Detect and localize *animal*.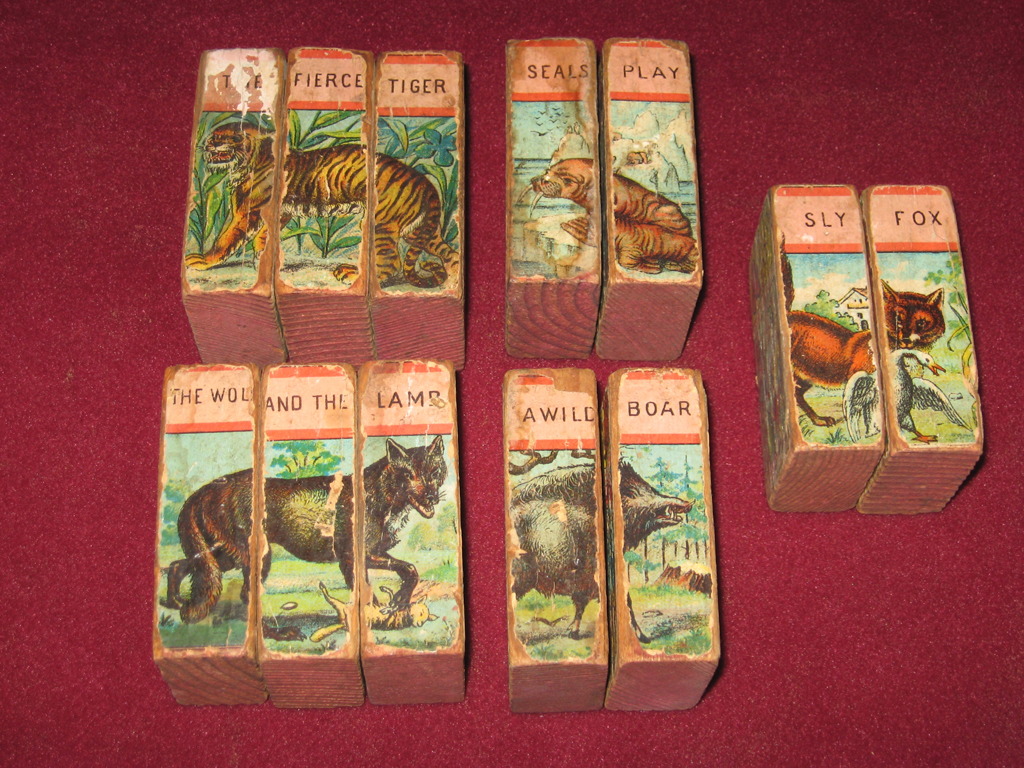
Localized at locate(185, 123, 460, 289).
